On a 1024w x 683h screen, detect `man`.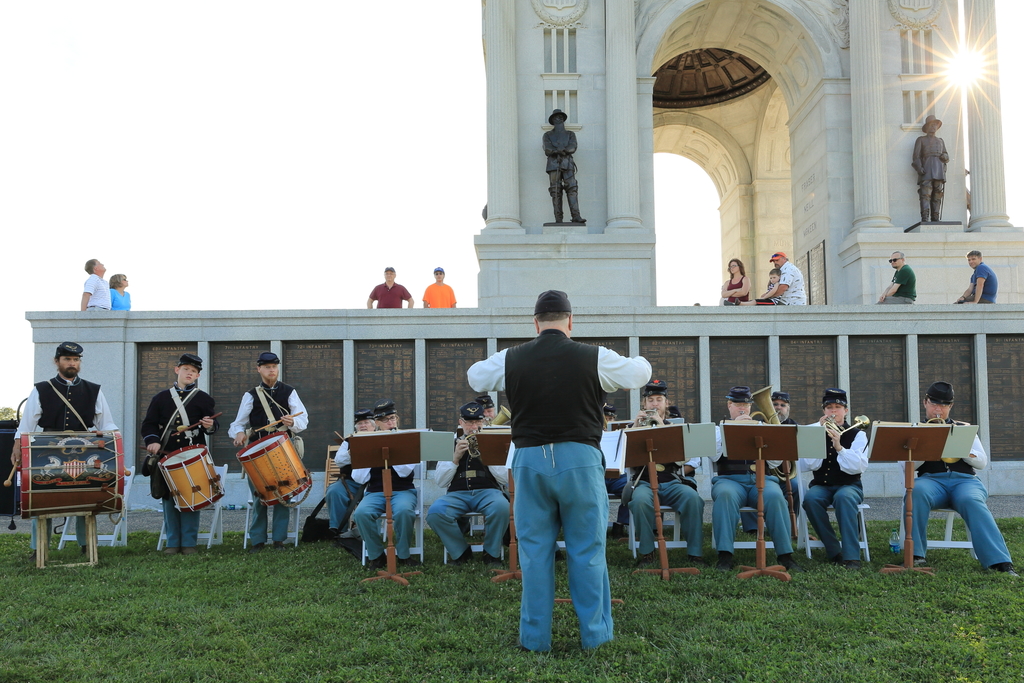
left=141, top=356, right=219, bottom=552.
